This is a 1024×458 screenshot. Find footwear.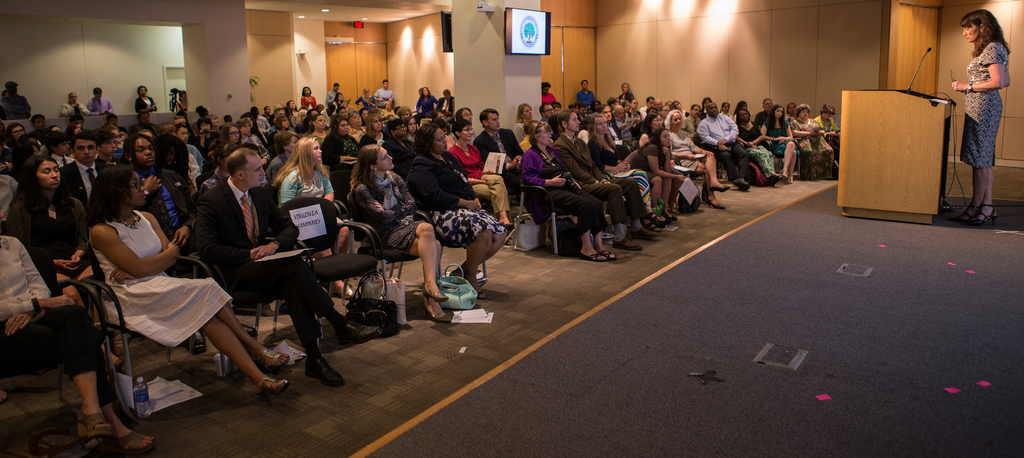
Bounding box: box(79, 411, 110, 441).
